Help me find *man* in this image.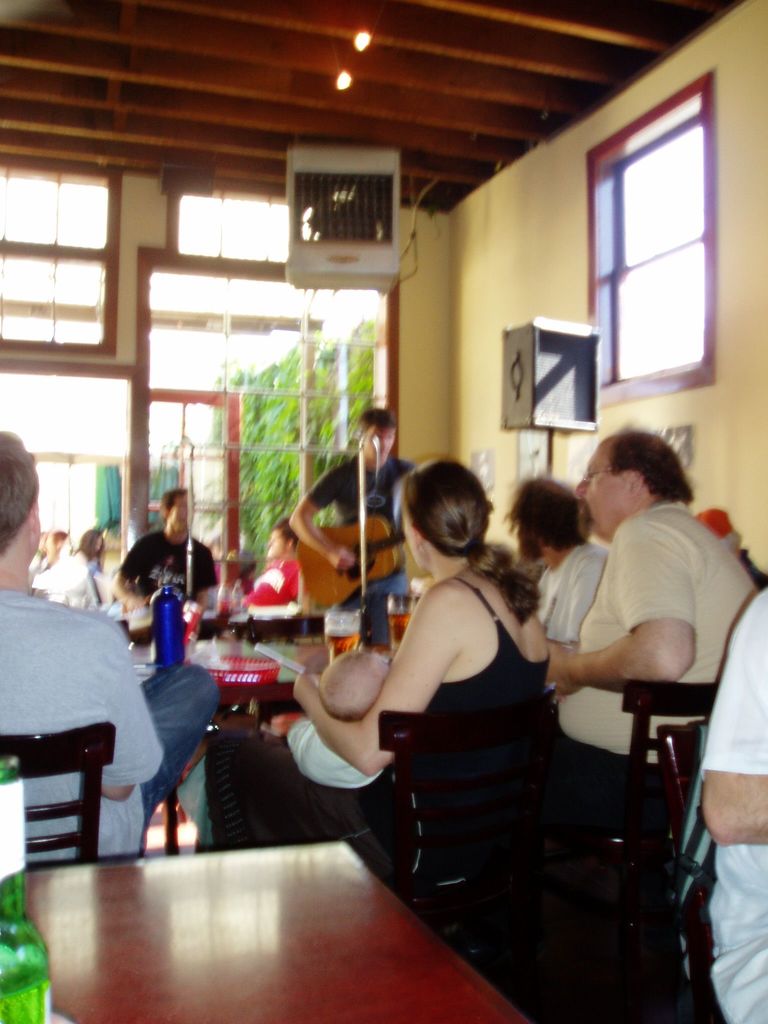
Found it: 509,421,756,758.
